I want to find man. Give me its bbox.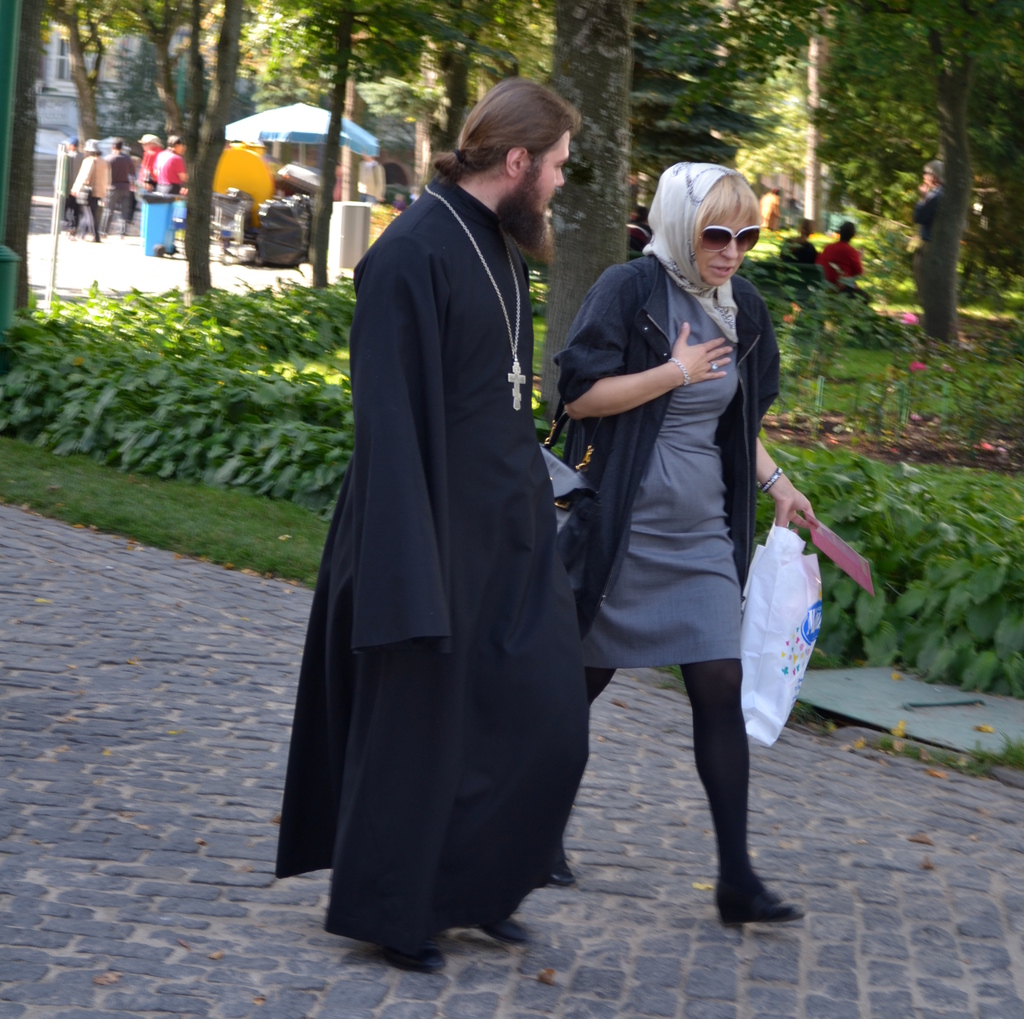
l=912, t=159, r=945, b=238.
